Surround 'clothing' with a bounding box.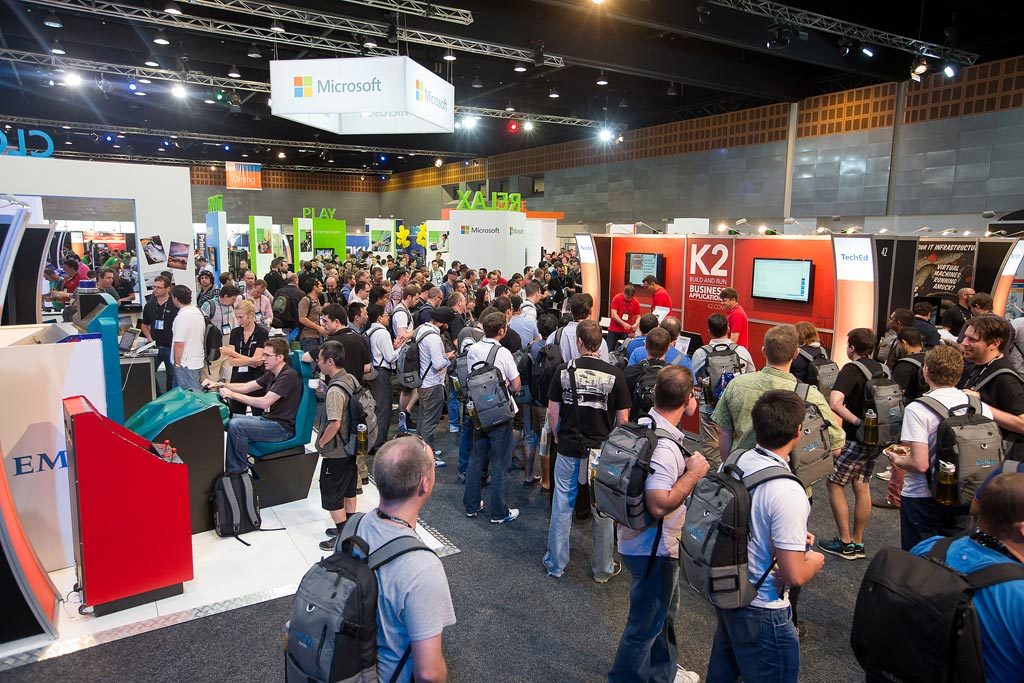
{"left": 191, "top": 282, "right": 218, "bottom": 301}.
